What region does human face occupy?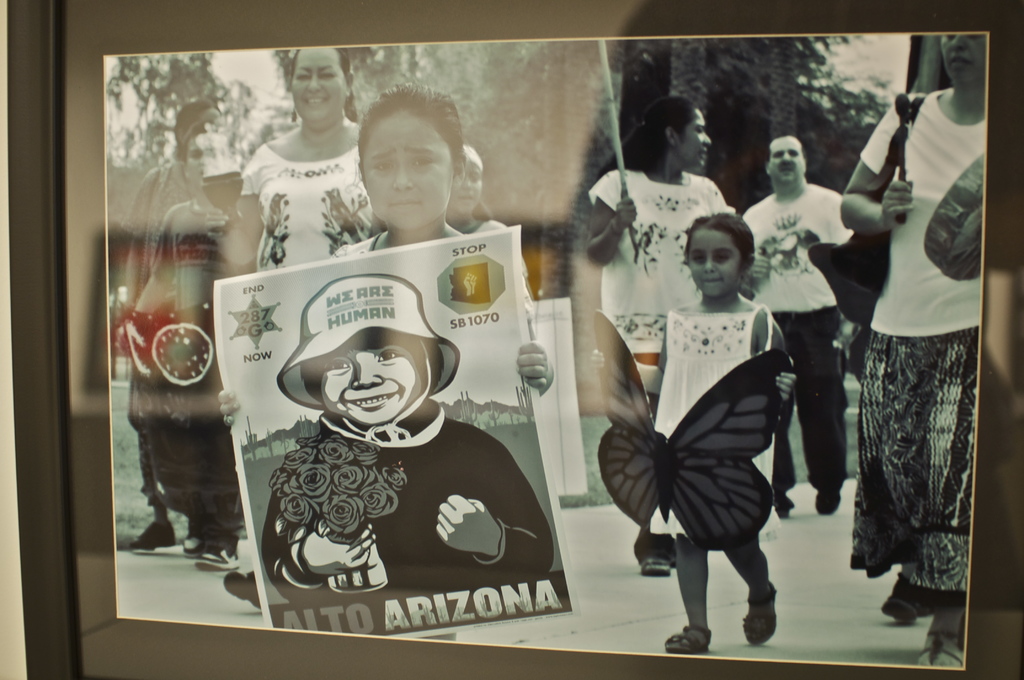
(449, 148, 488, 227).
